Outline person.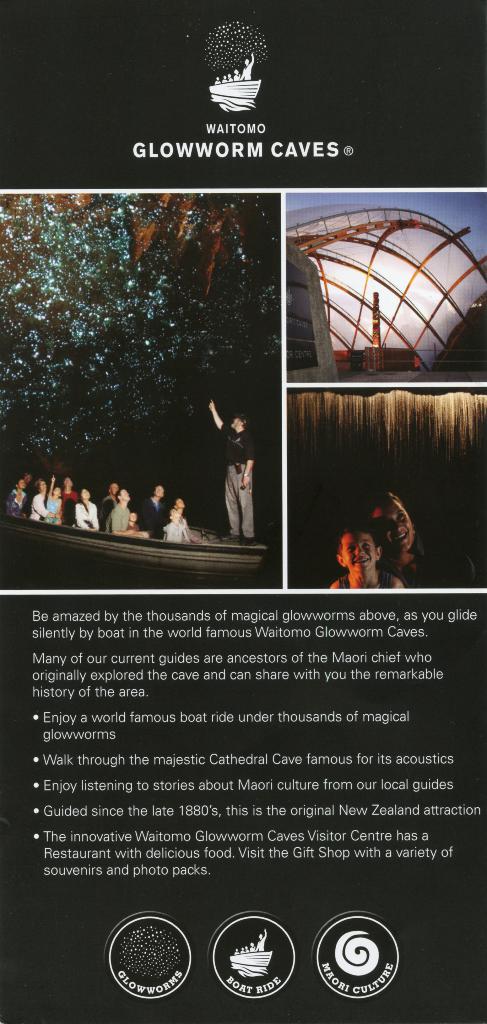
Outline: bbox=[76, 484, 97, 542].
